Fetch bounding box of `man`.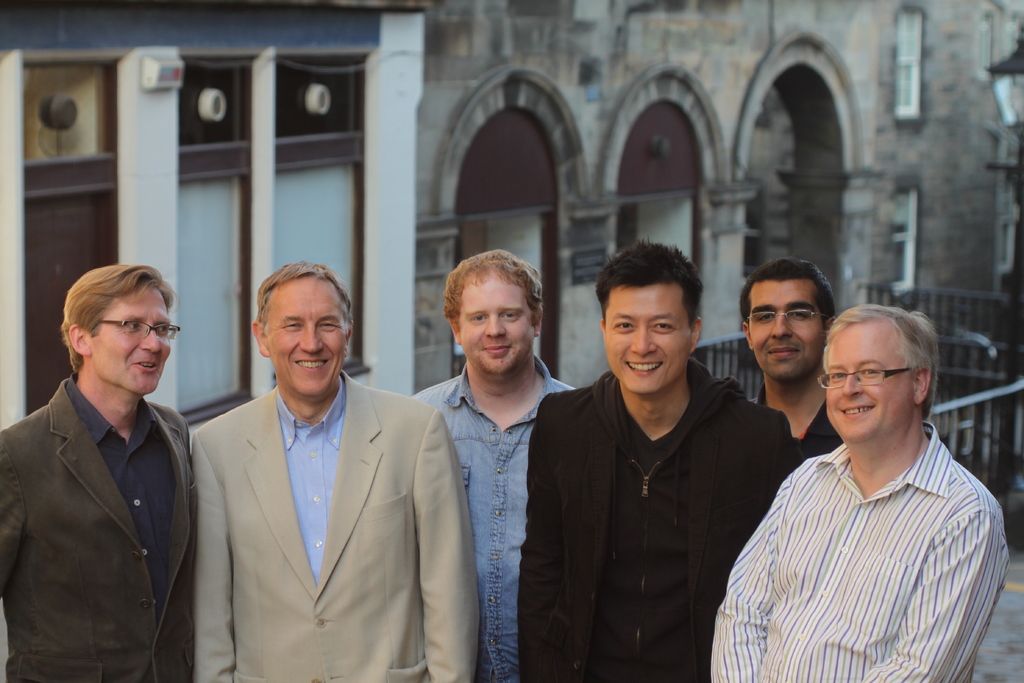
Bbox: BBox(189, 261, 476, 682).
